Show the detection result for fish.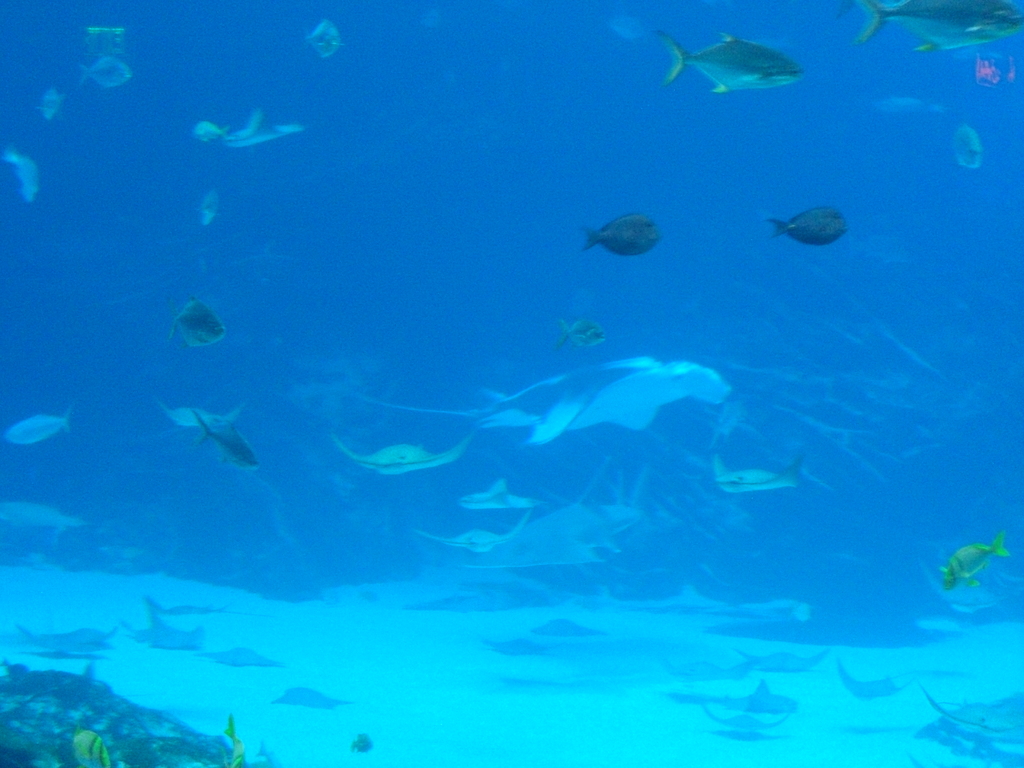
<region>949, 122, 981, 170</region>.
